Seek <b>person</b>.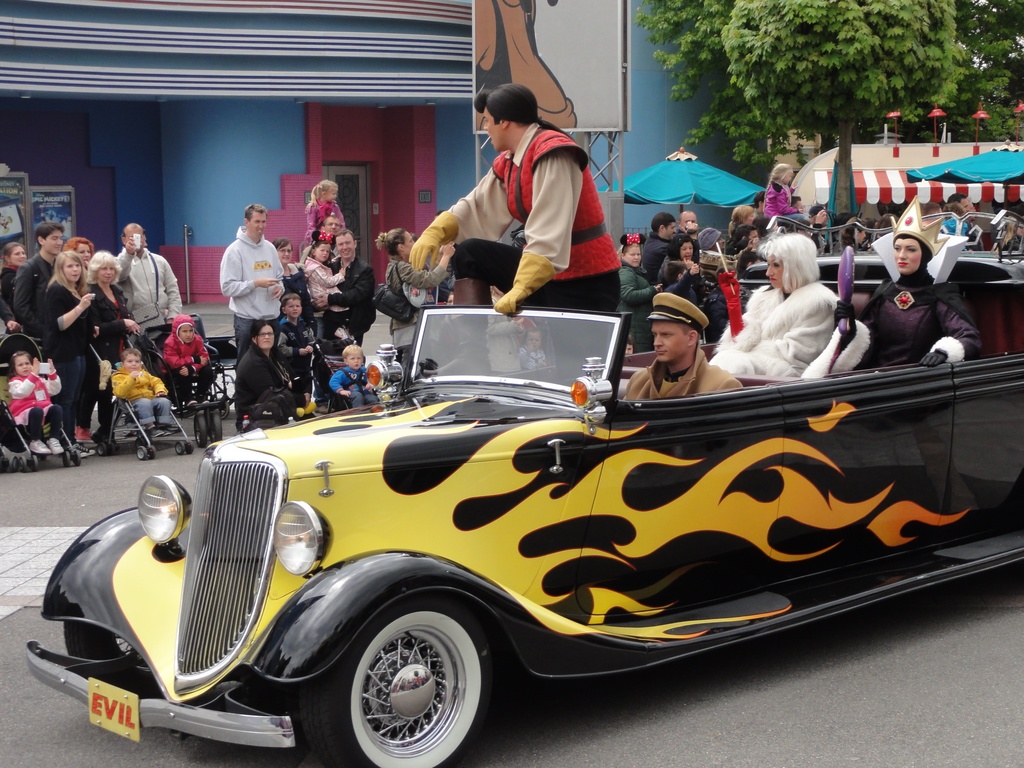
<bbox>622, 232, 662, 310</bbox>.
